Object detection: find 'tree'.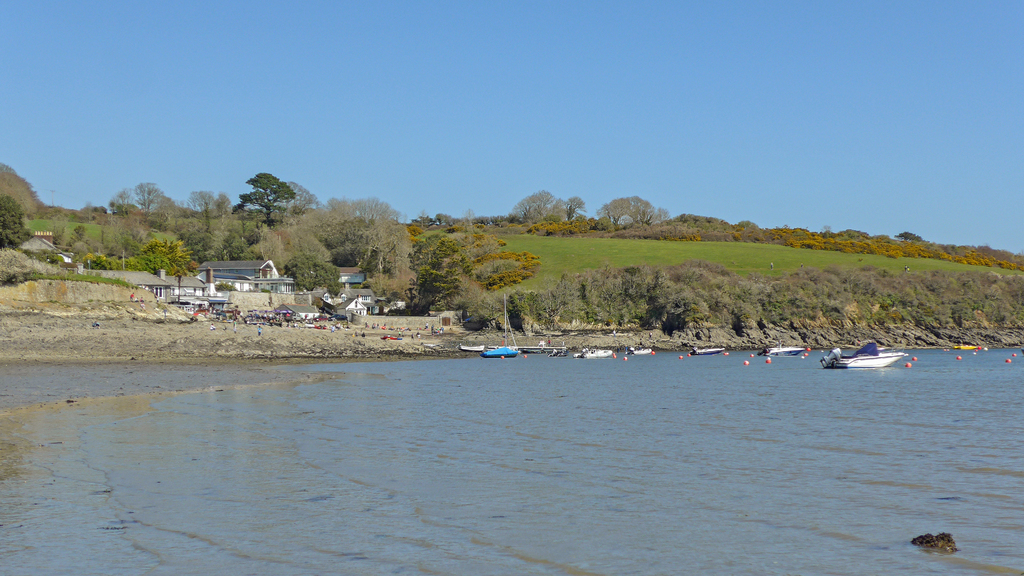
{"left": 315, "top": 192, "right": 421, "bottom": 314}.
